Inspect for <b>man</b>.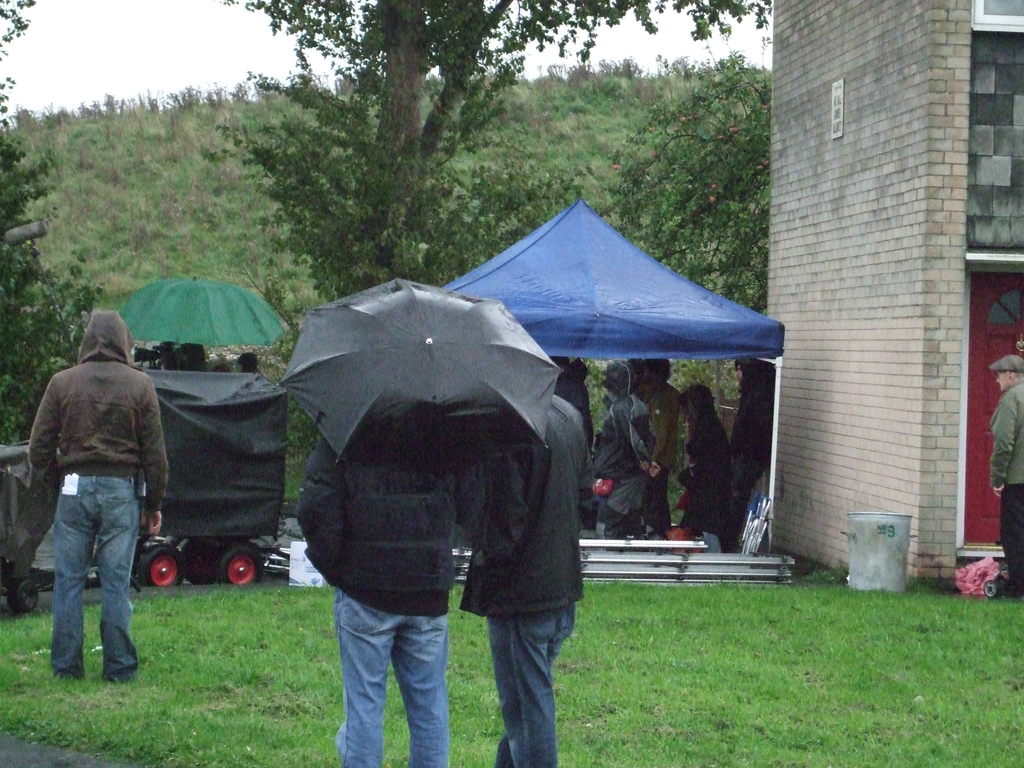
Inspection: [left=592, top=357, right=648, bottom=540].
